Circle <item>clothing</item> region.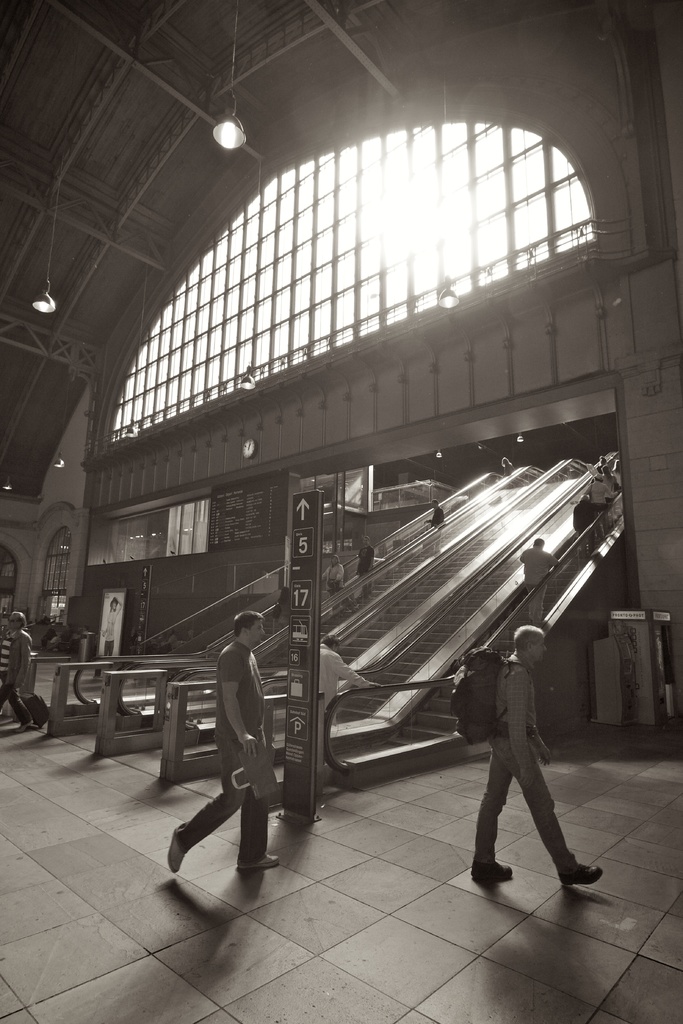
Region: [left=470, top=655, right=580, bottom=876].
